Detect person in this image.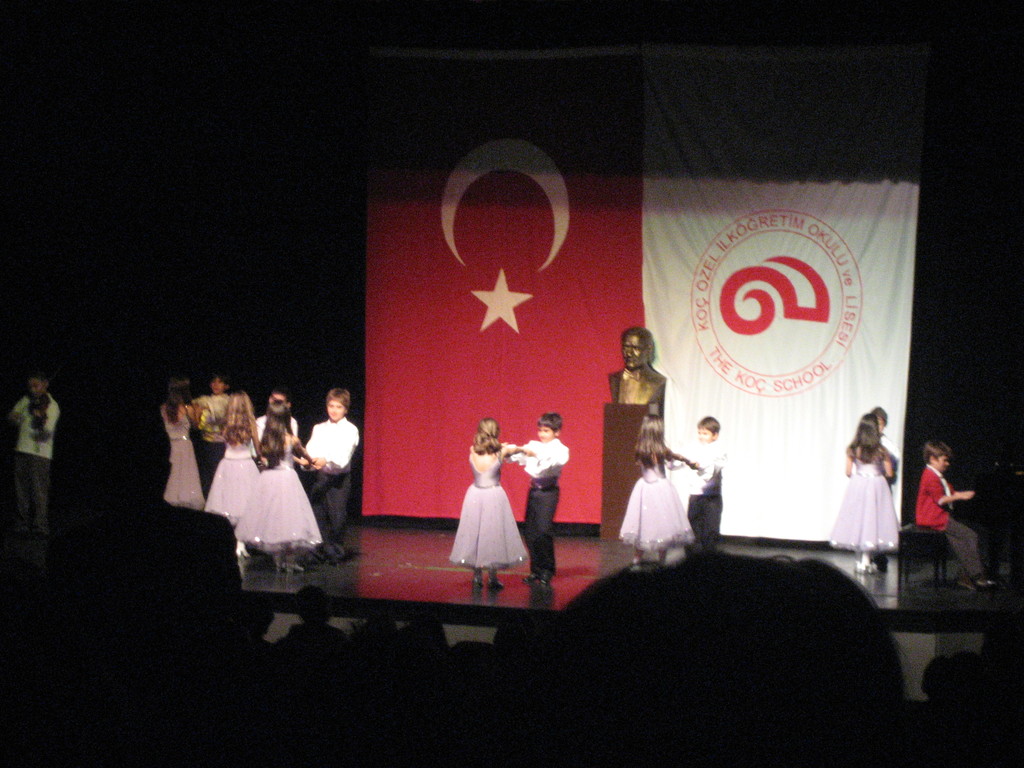
Detection: locate(501, 414, 567, 584).
